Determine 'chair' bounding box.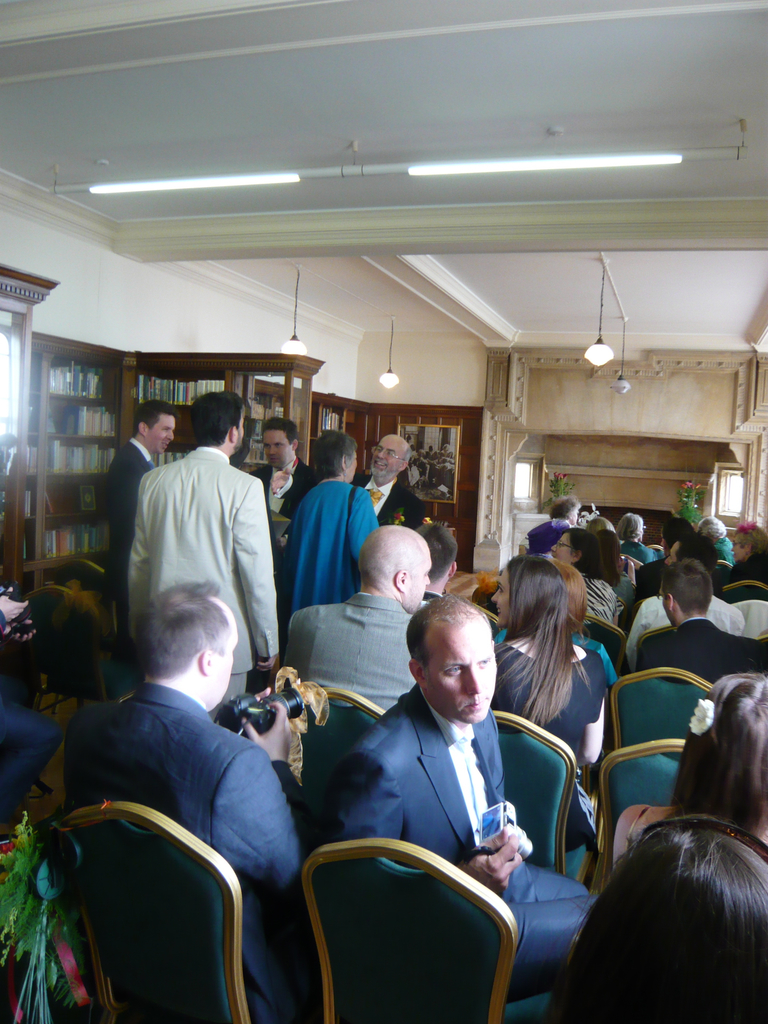
Determined: [left=591, top=739, right=676, bottom=904].
